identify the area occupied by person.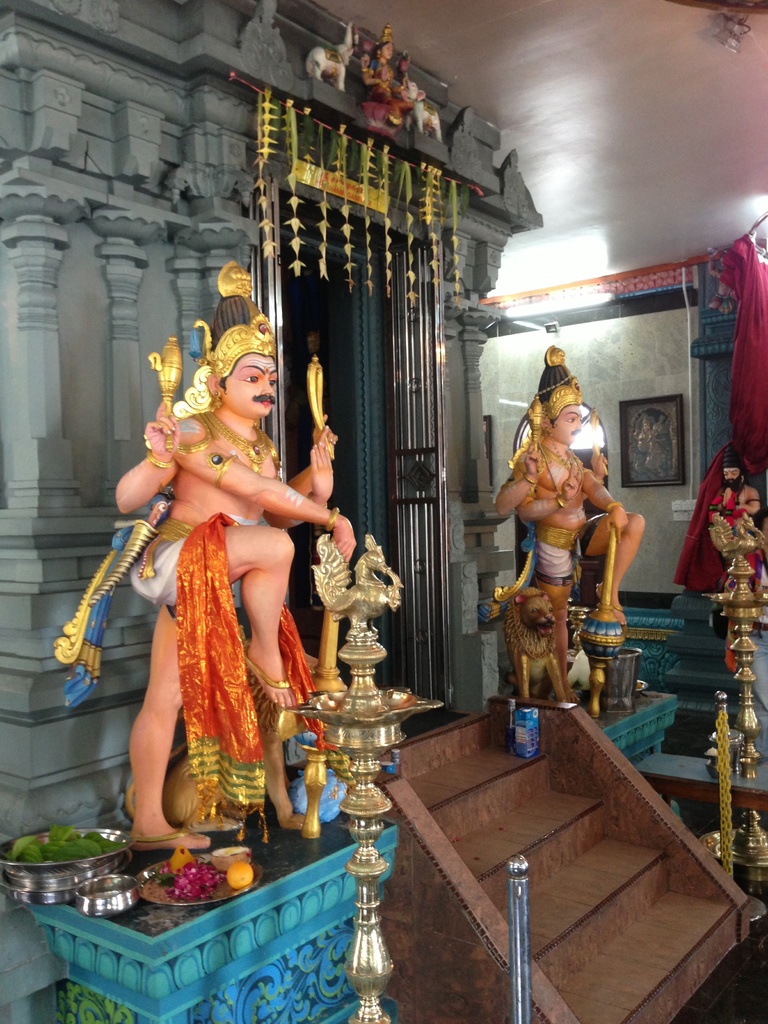
Area: bbox=(97, 322, 338, 860).
